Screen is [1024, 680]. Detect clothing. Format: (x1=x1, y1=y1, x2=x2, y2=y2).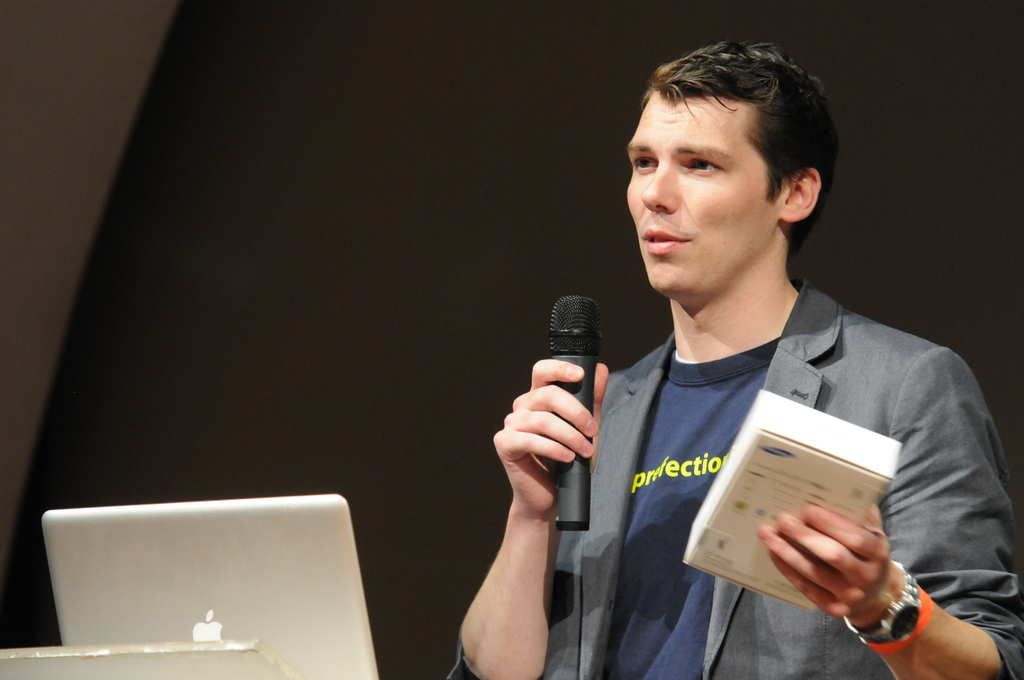
(x1=579, y1=237, x2=994, y2=665).
